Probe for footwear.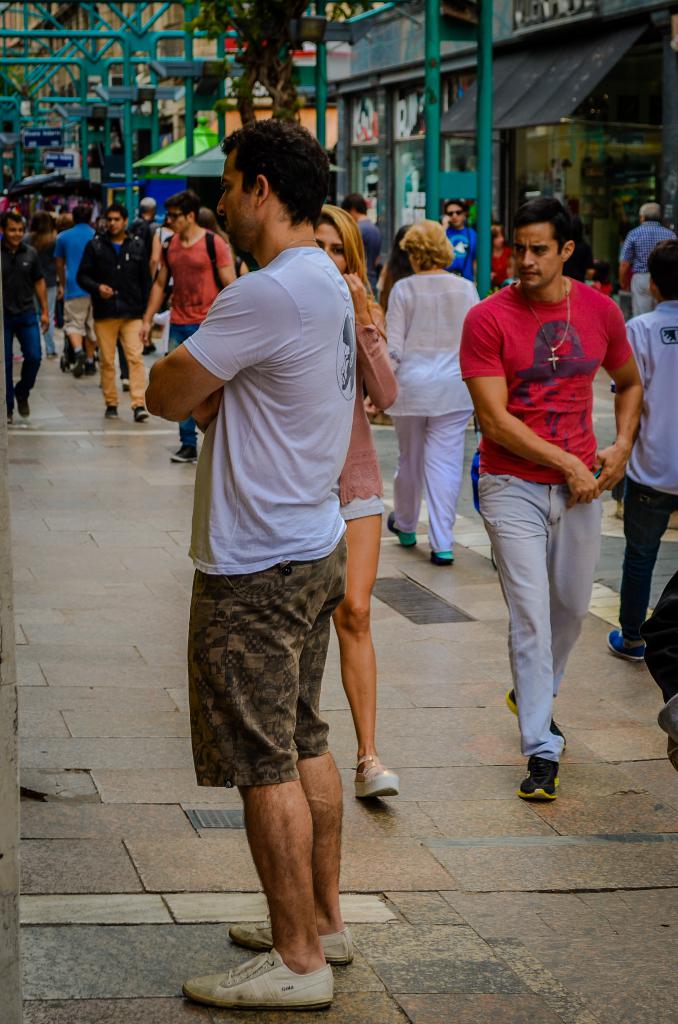
Probe result: select_region(45, 348, 60, 358).
